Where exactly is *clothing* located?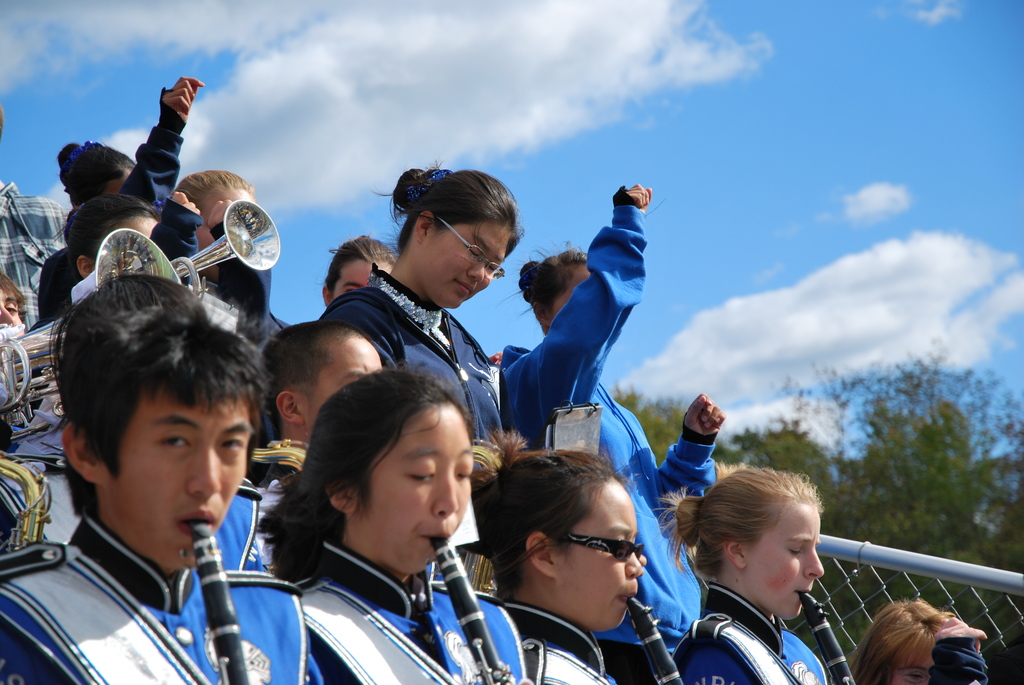
Its bounding box is (319, 273, 536, 461).
